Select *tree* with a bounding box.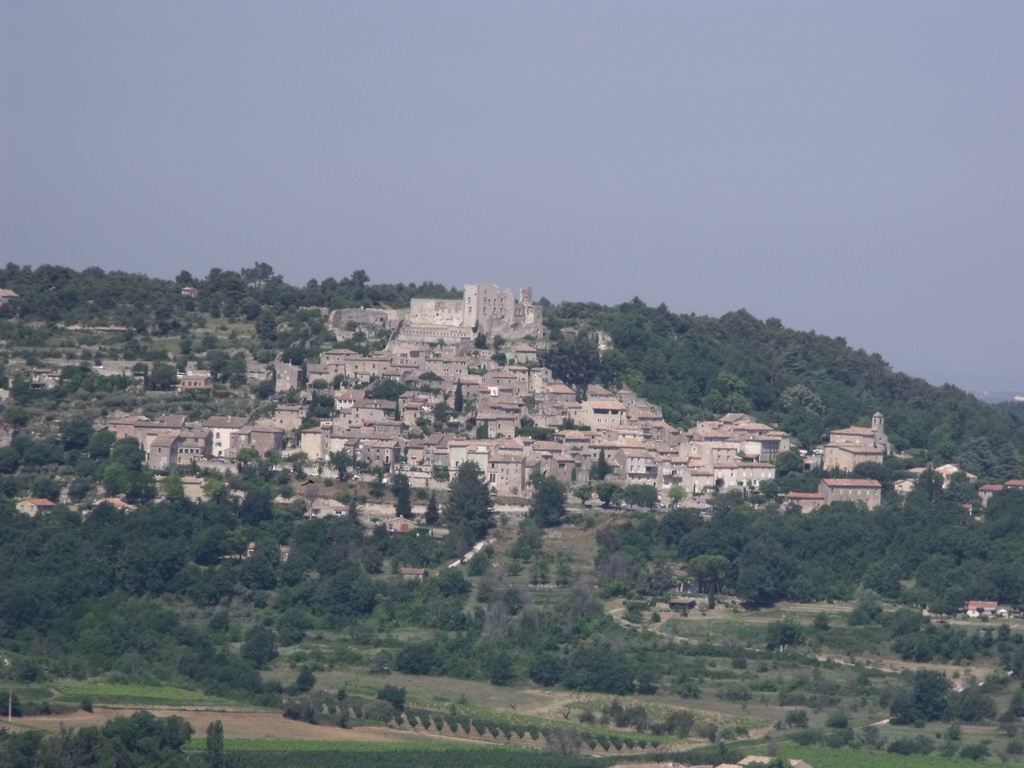
Rect(477, 602, 509, 643).
